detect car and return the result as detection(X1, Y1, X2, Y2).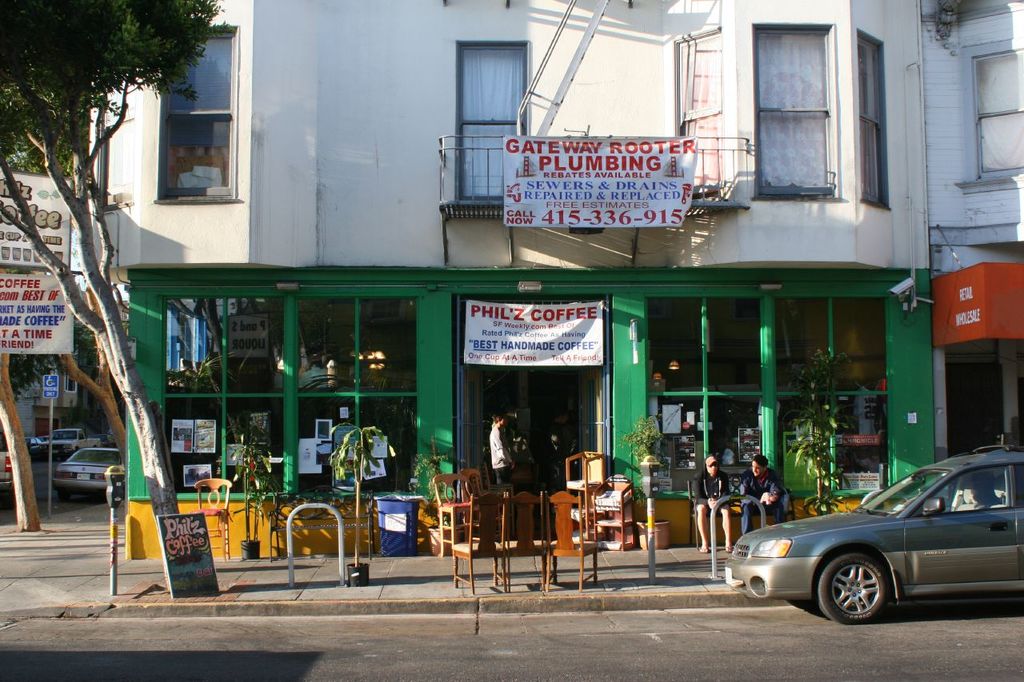
detection(25, 421, 111, 458).
